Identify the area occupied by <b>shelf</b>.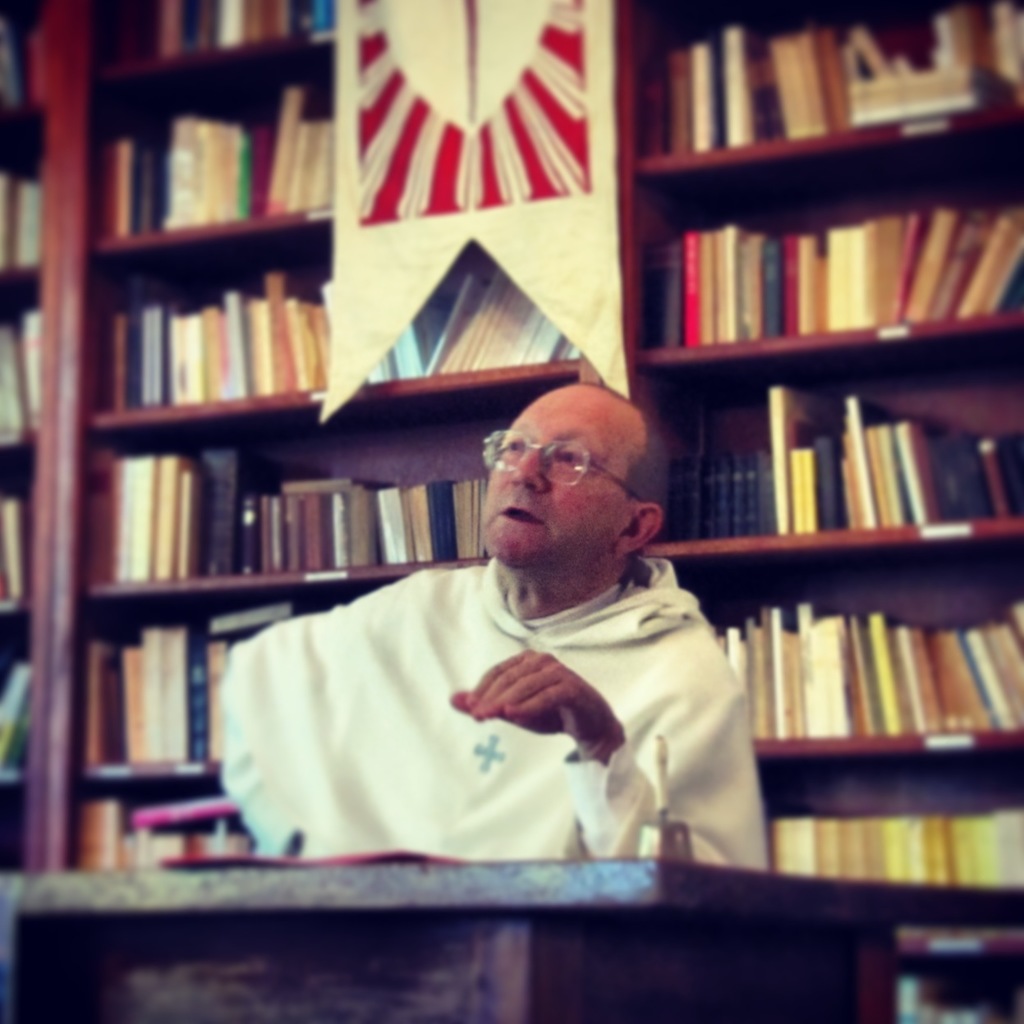
Area: {"x1": 76, "y1": 65, "x2": 336, "y2": 250}.
